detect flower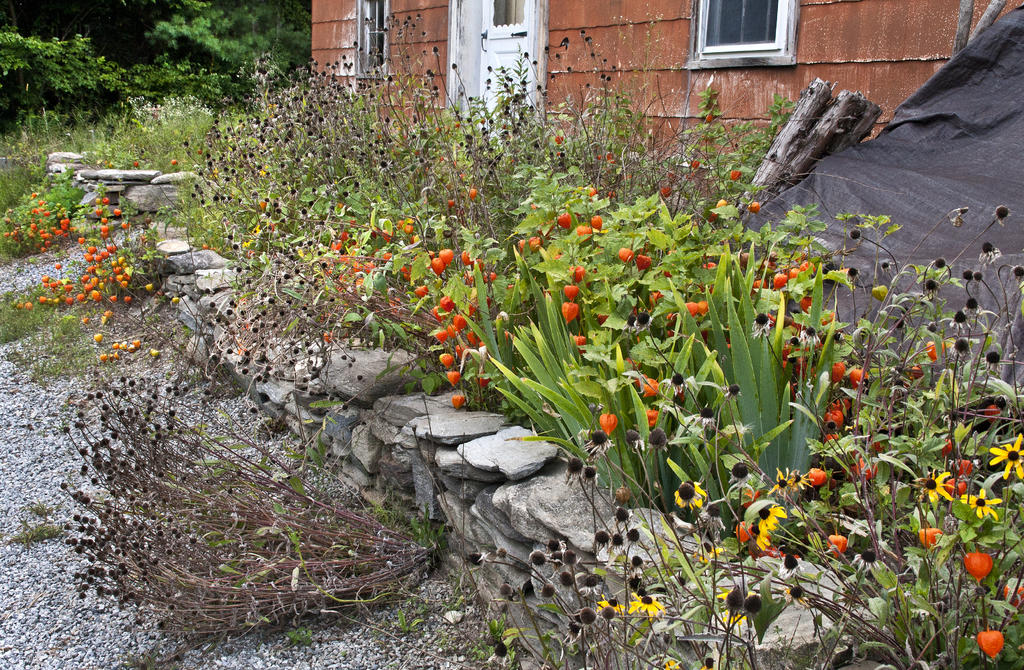
[414,284,429,299]
